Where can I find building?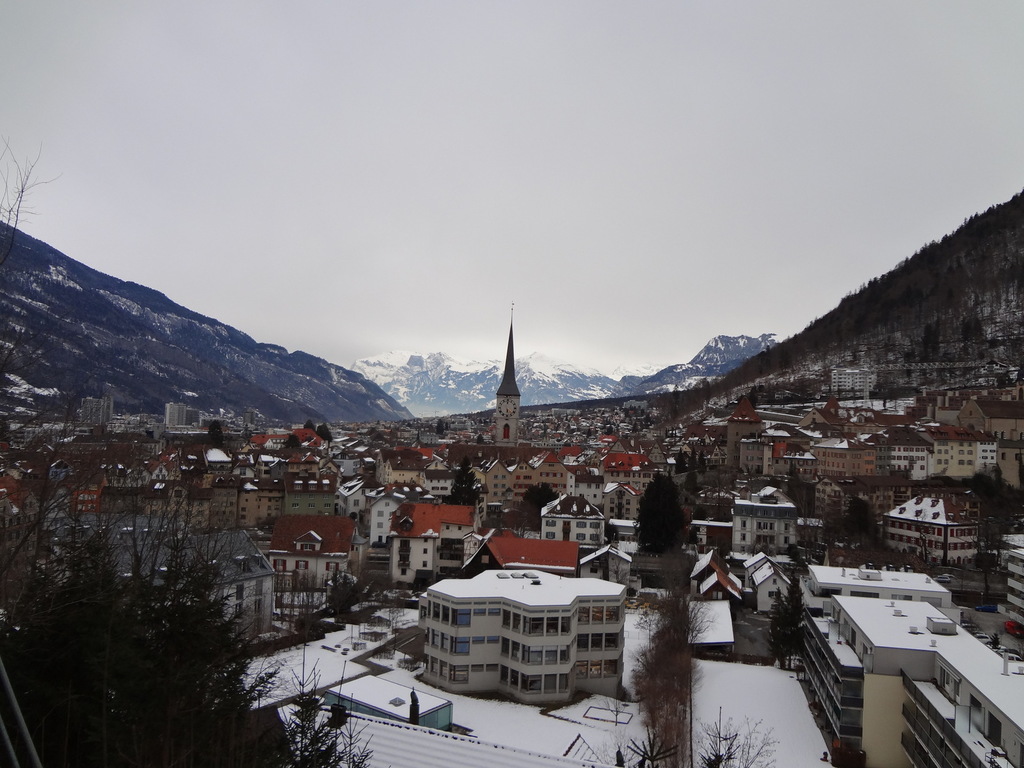
You can find it at {"left": 884, "top": 491, "right": 977, "bottom": 561}.
